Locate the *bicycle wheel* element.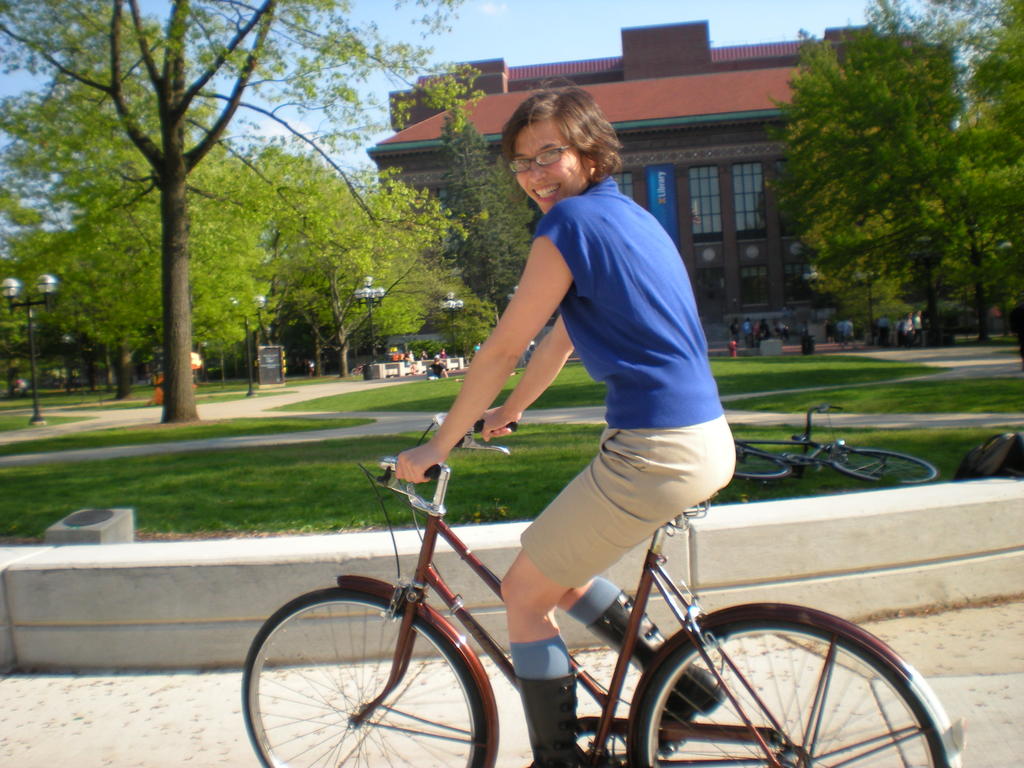
Element bbox: crop(632, 611, 933, 763).
